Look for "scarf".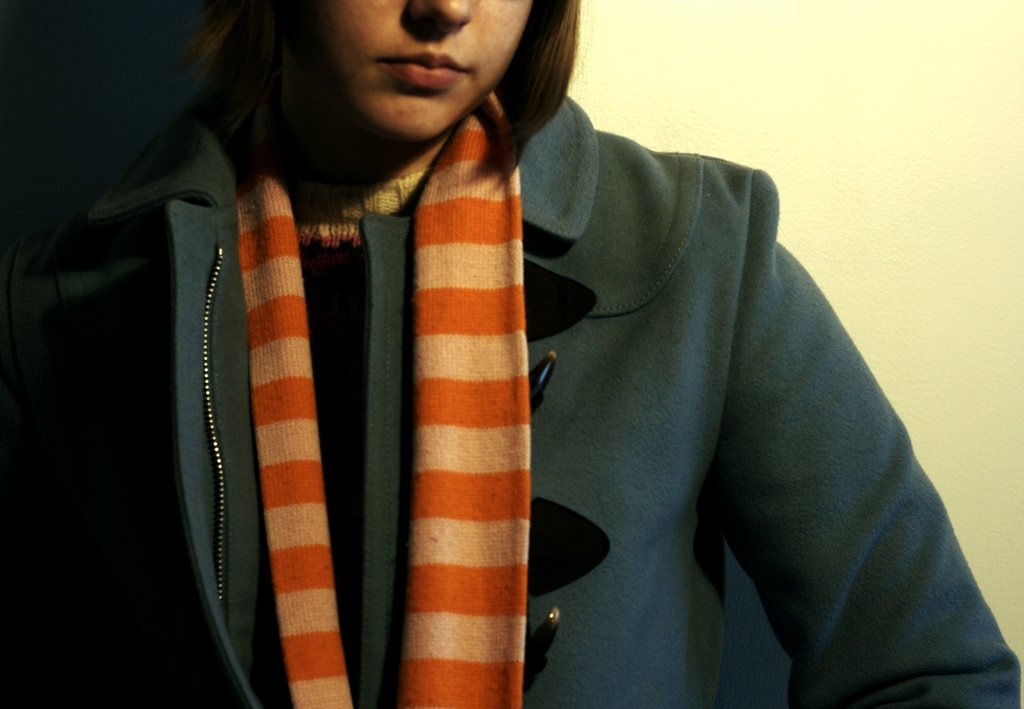
Found: rect(234, 86, 534, 708).
